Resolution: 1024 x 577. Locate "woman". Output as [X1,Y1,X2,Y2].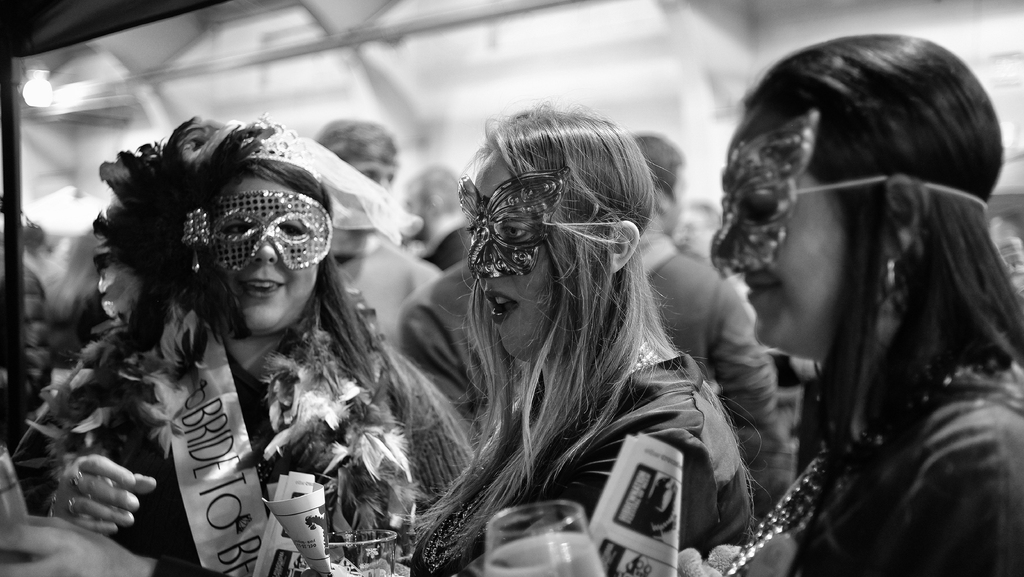
[695,31,1023,576].
